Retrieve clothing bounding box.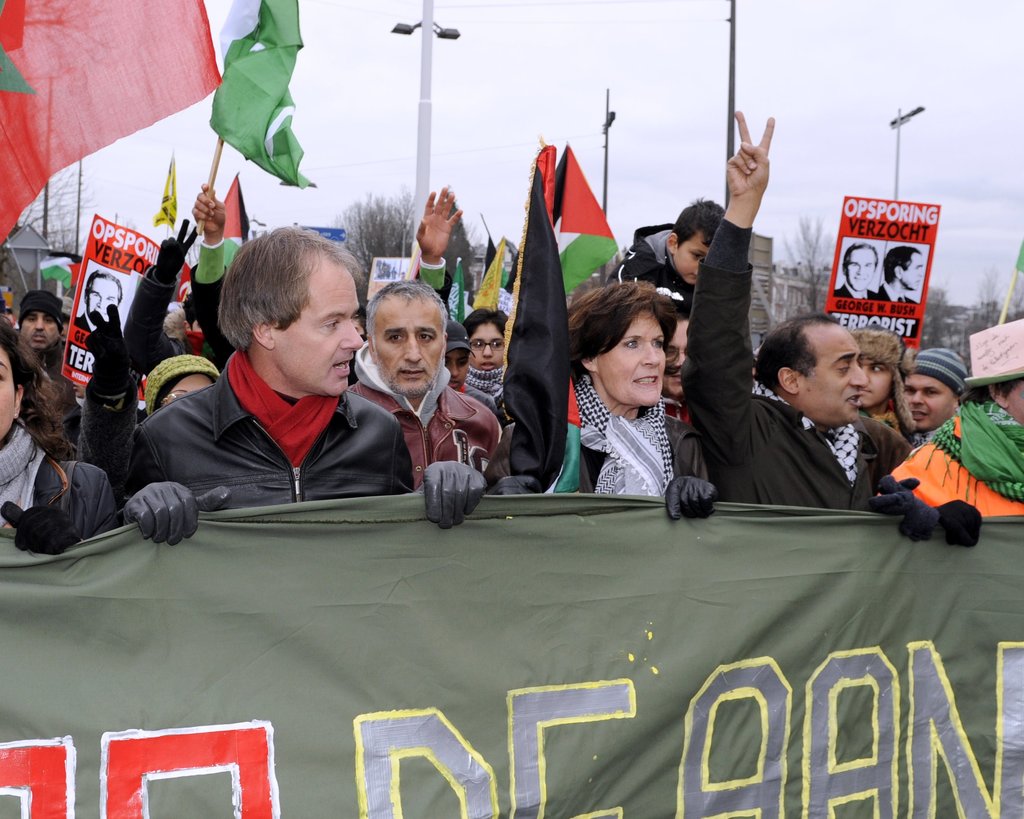
Bounding box: bbox(572, 221, 704, 311).
